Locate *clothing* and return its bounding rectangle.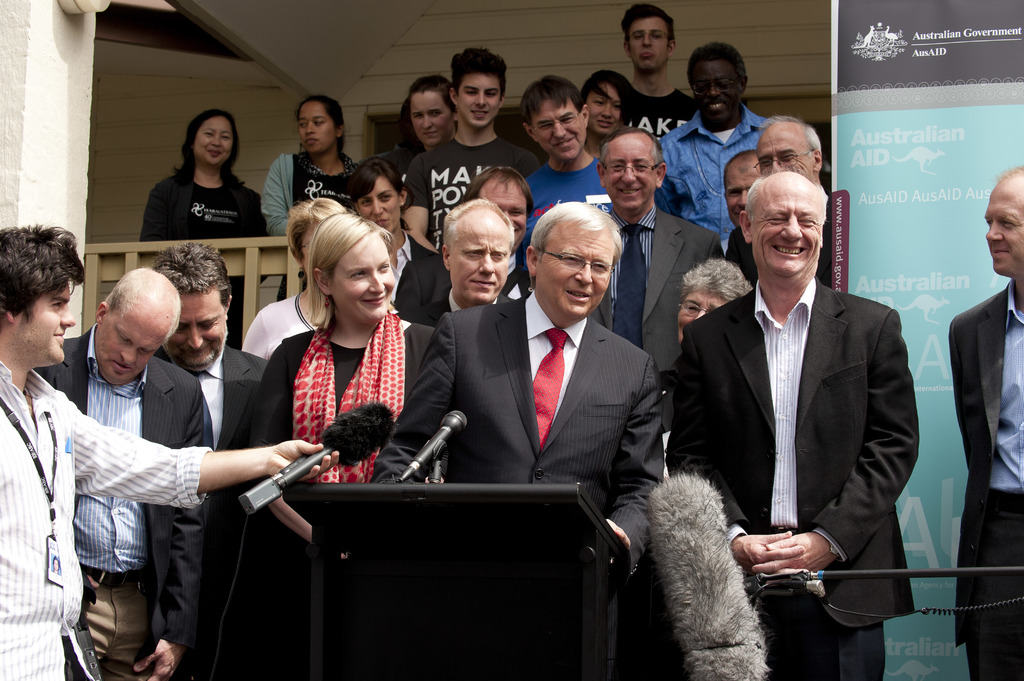
[948, 278, 1023, 680].
